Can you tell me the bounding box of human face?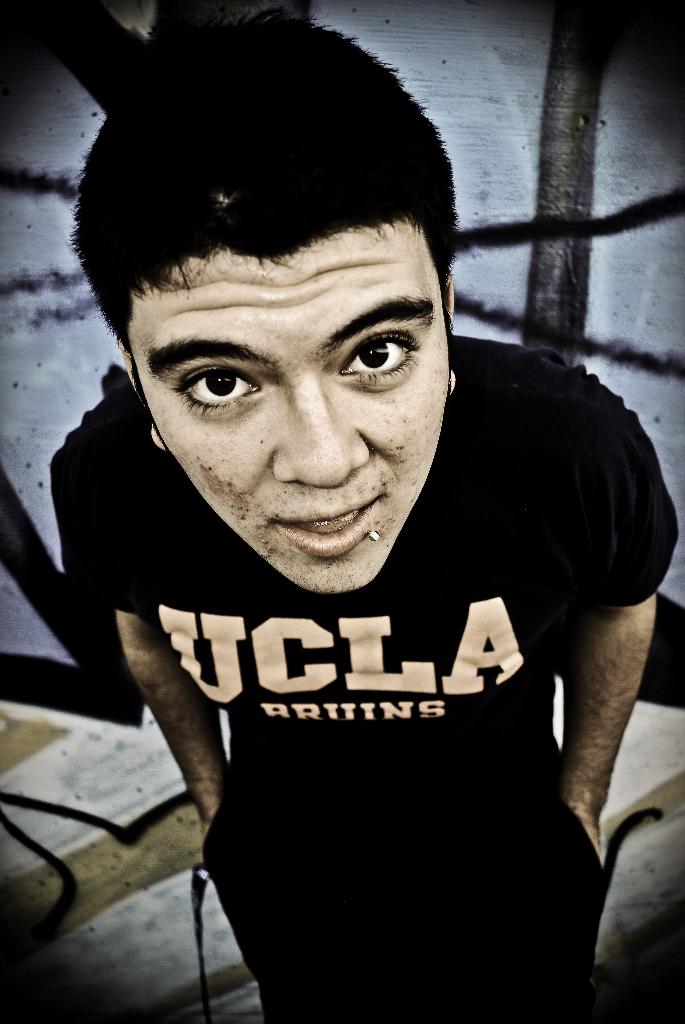
left=139, top=258, right=446, bottom=594.
